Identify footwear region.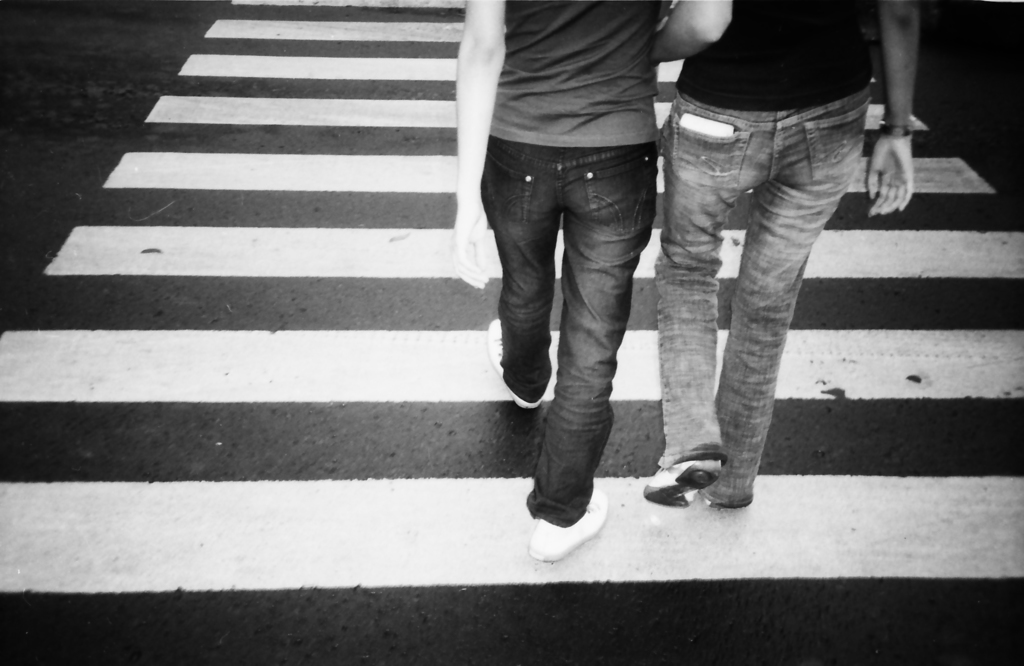
Region: 520,460,611,569.
